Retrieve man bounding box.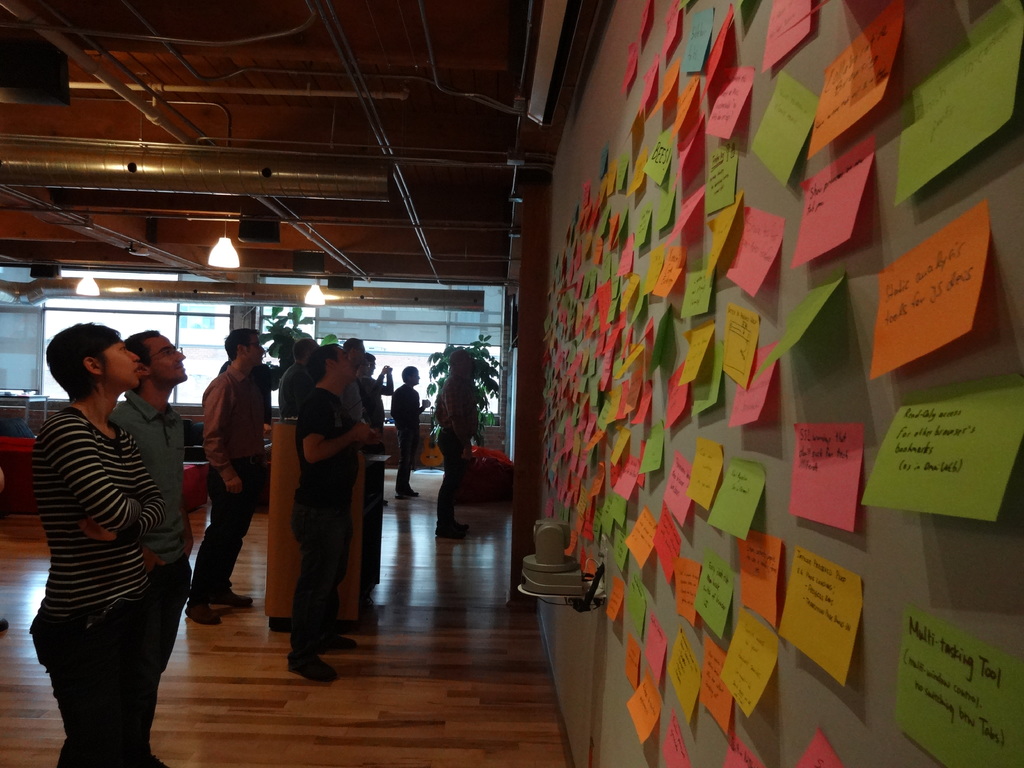
Bounding box: 388 363 422 497.
